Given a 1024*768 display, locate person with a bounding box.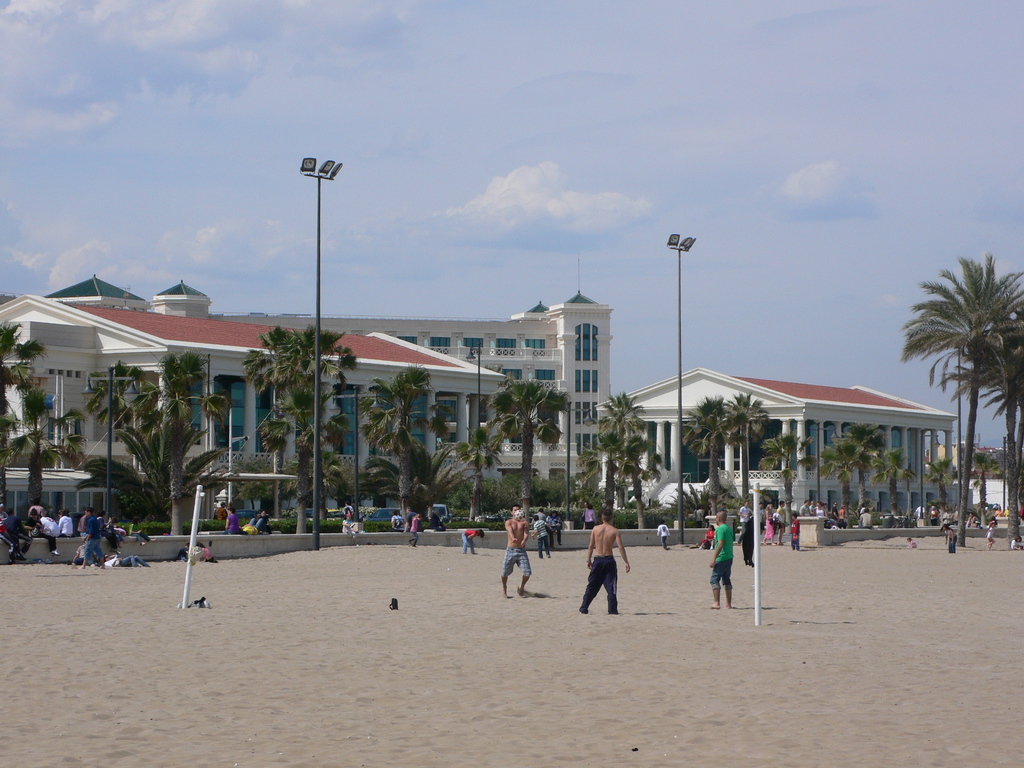
Located: 532, 508, 554, 561.
